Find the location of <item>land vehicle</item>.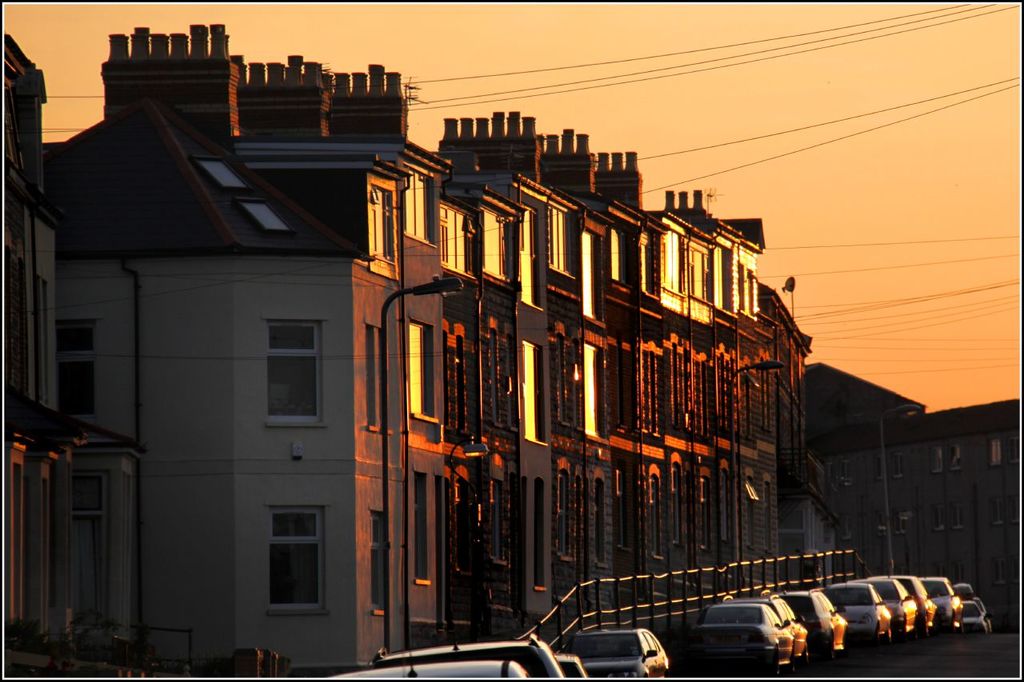
Location: (x1=948, y1=579, x2=975, y2=603).
